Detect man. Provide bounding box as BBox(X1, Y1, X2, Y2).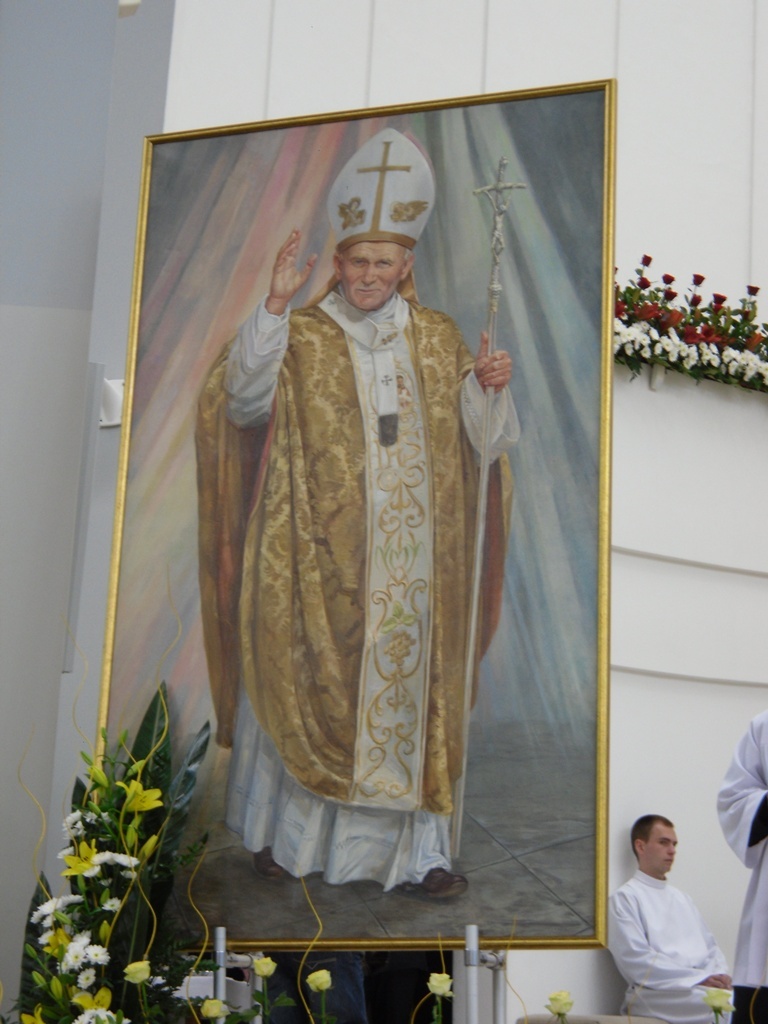
BBox(191, 125, 526, 904).
